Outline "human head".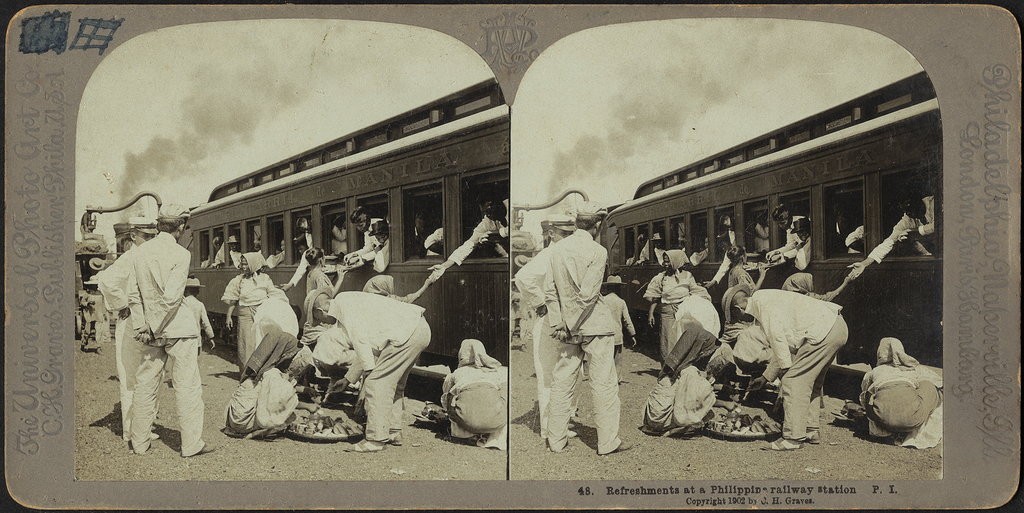
Outline: crop(226, 233, 237, 247).
